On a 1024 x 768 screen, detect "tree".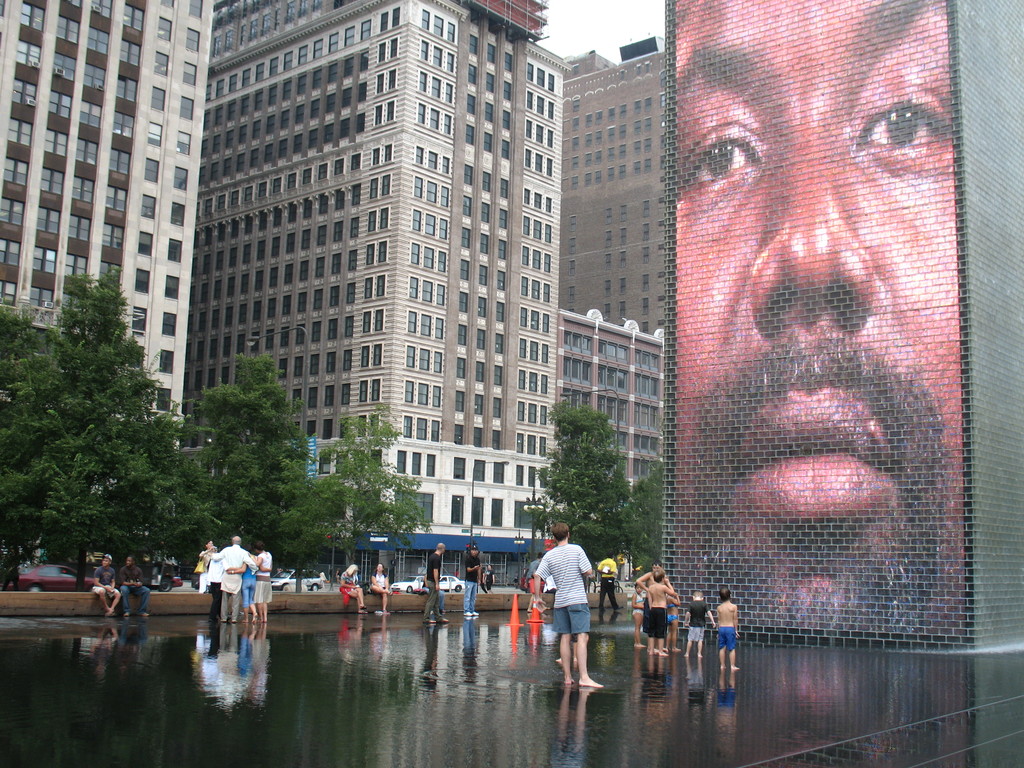
(left=0, top=307, right=68, bottom=587).
